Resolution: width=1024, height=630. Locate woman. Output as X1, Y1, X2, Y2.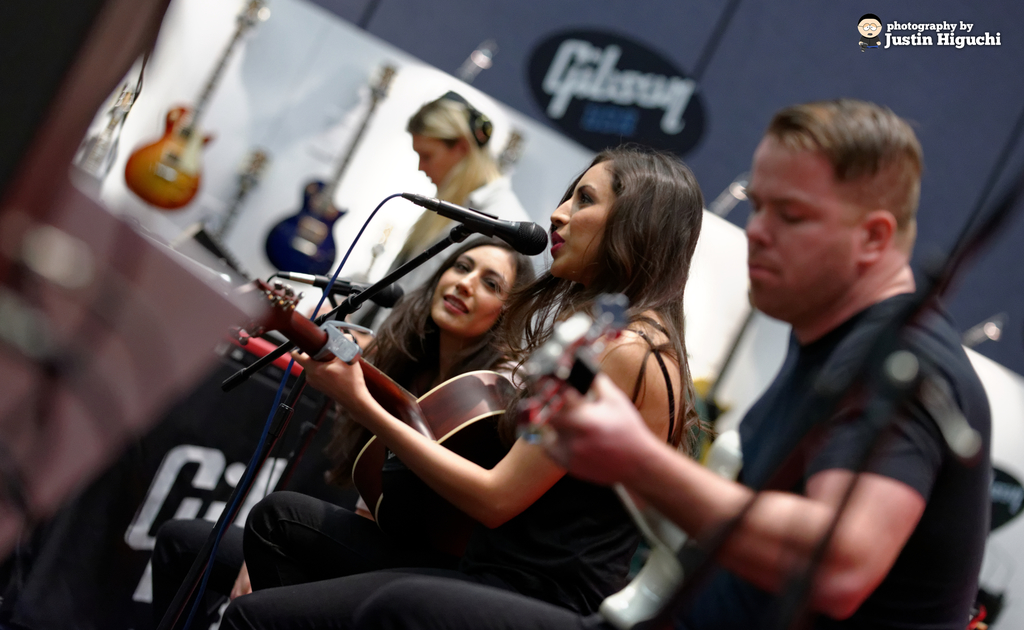
334, 231, 540, 508.
